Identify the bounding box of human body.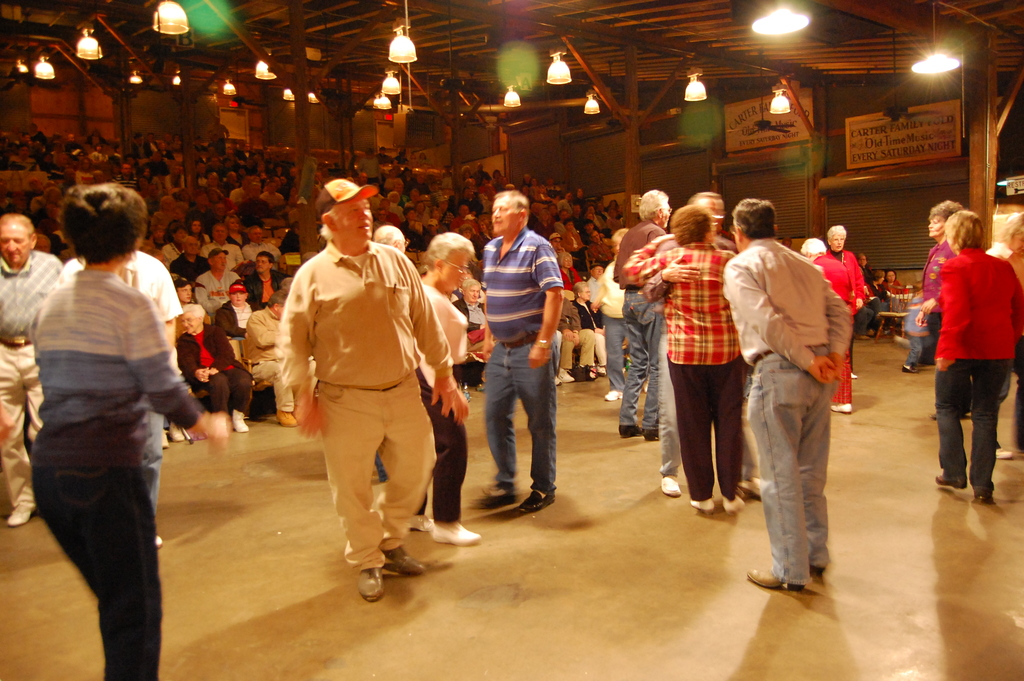
{"x1": 274, "y1": 196, "x2": 317, "y2": 247}.
